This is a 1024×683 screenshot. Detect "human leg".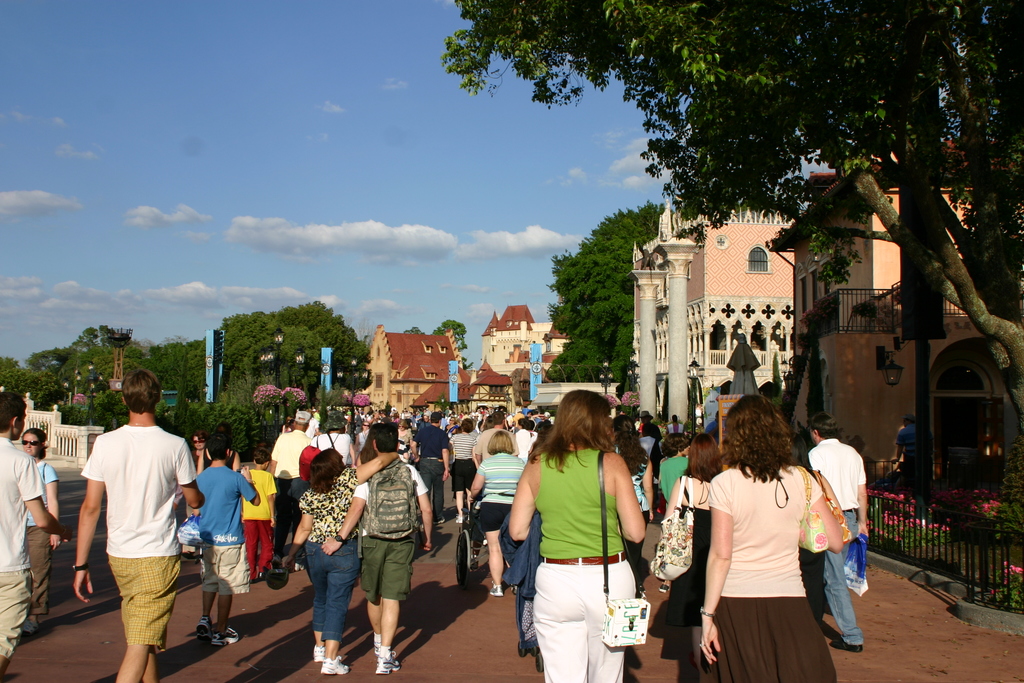
243 522 258 575.
